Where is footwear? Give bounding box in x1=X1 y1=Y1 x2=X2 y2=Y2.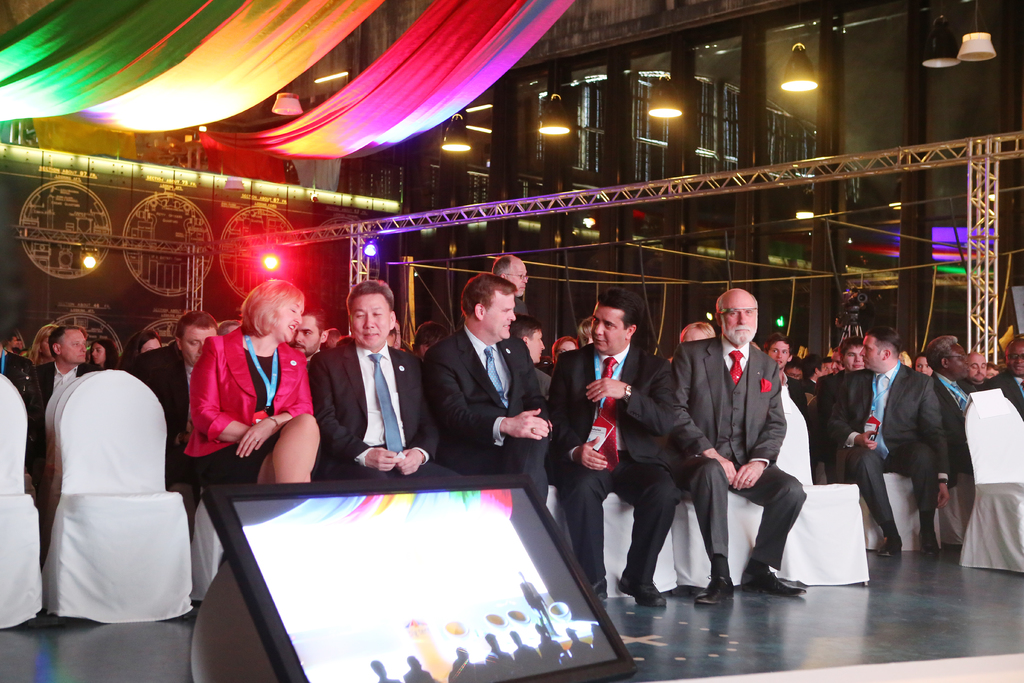
x1=698 y1=572 x2=735 y2=606.
